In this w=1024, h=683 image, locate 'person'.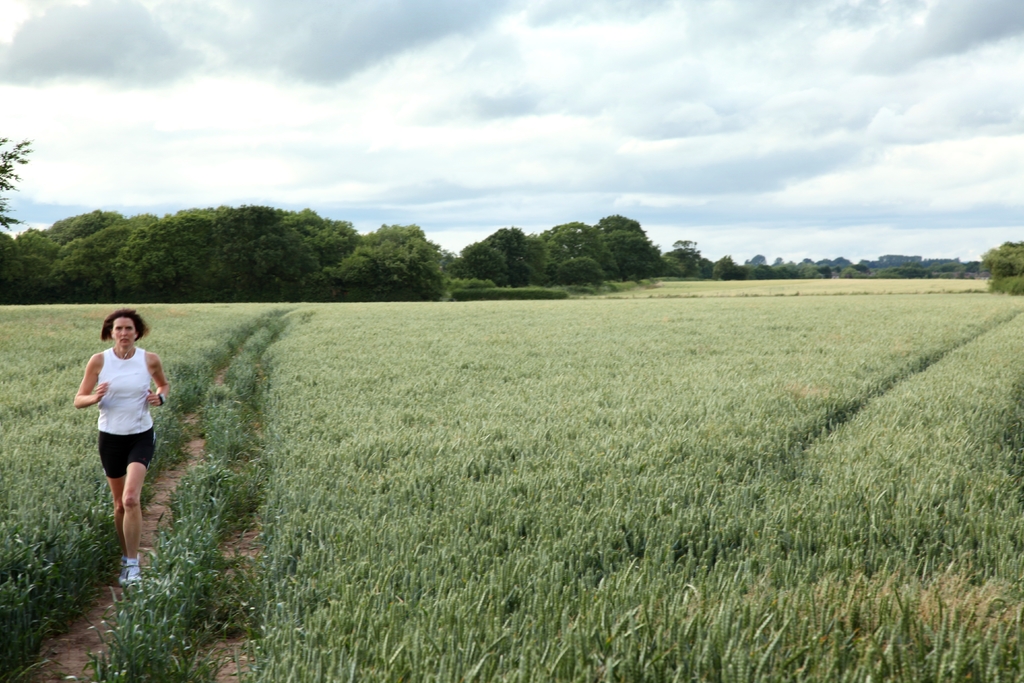
Bounding box: [75, 304, 161, 577].
